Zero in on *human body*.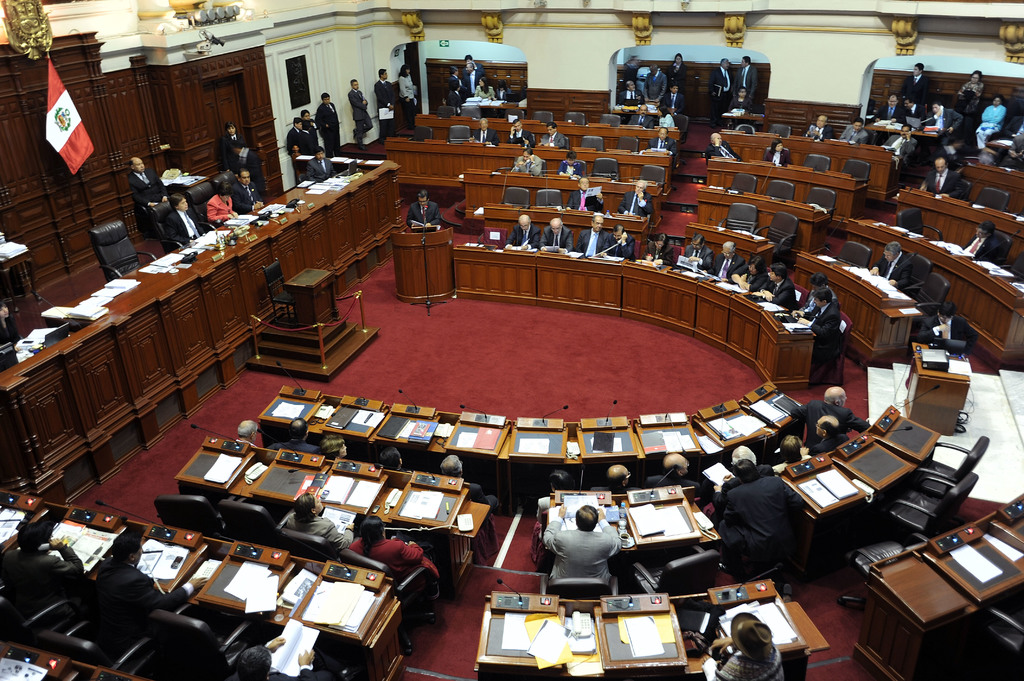
Zeroed in: BBox(975, 103, 1009, 149).
